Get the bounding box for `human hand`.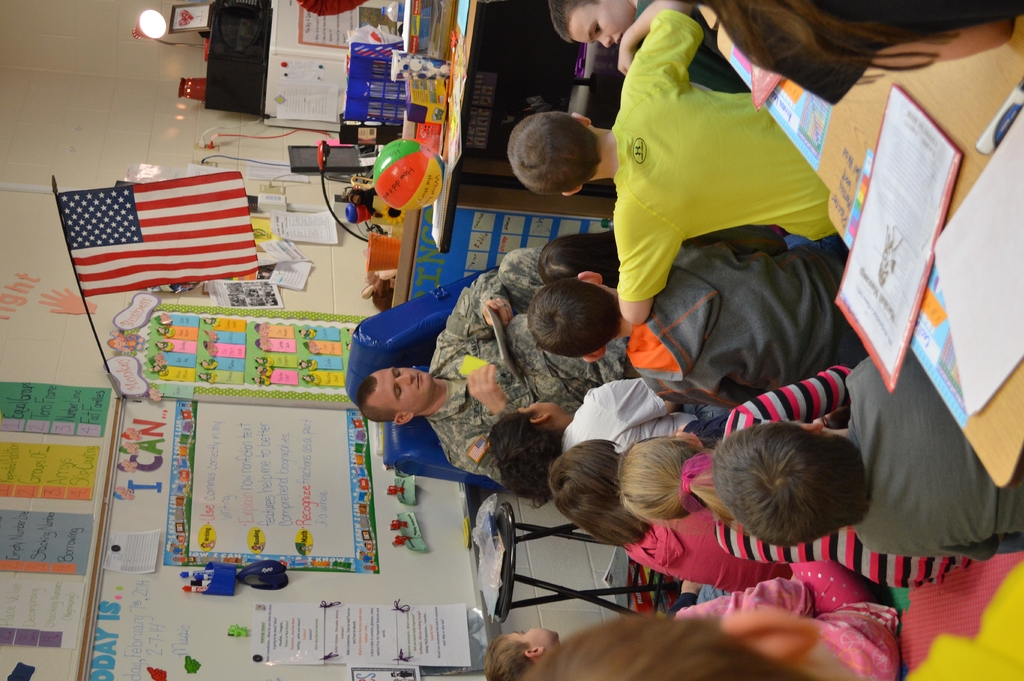
locate(467, 365, 508, 415).
